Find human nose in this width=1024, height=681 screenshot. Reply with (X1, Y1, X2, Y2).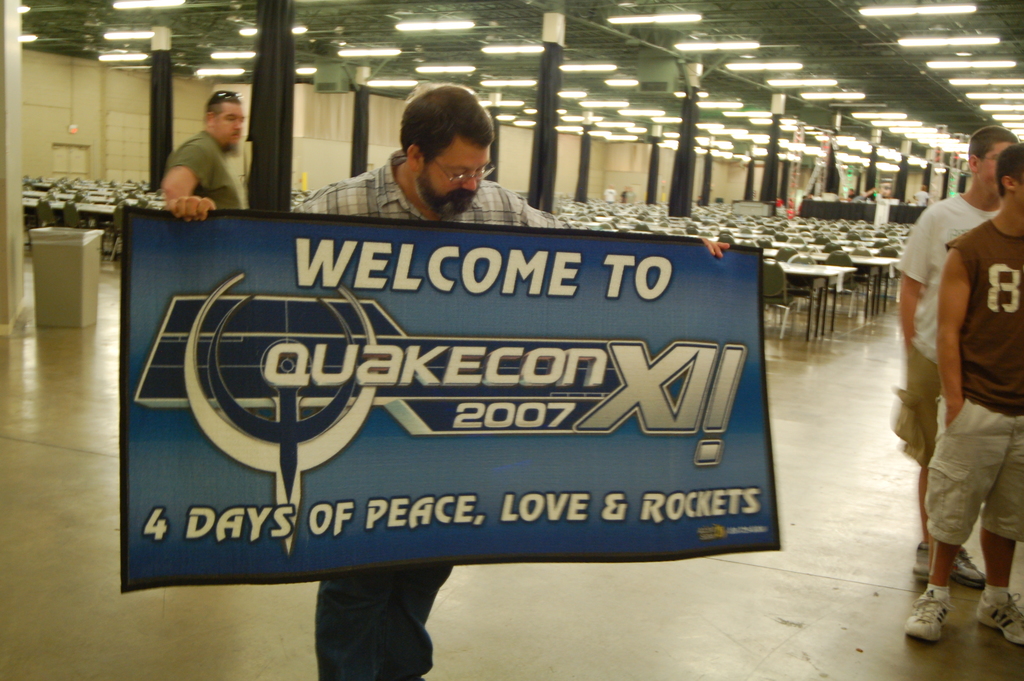
(234, 117, 244, 126).
